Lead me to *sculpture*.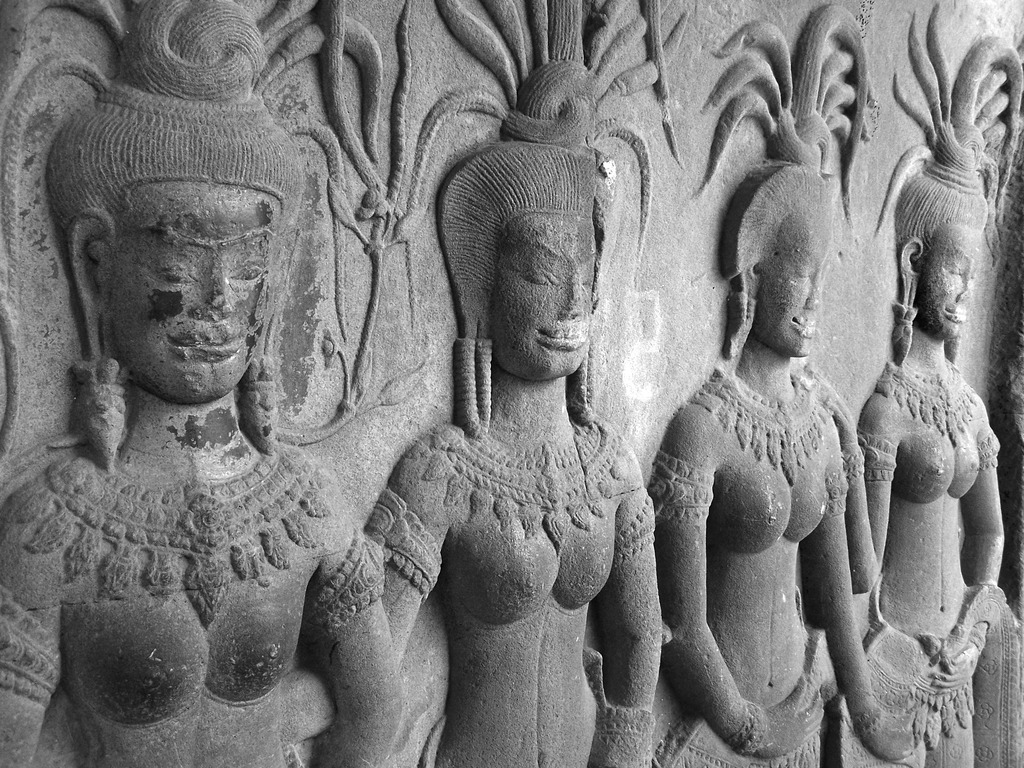
Lead to <region>358, 0, 662, 767</region>.
